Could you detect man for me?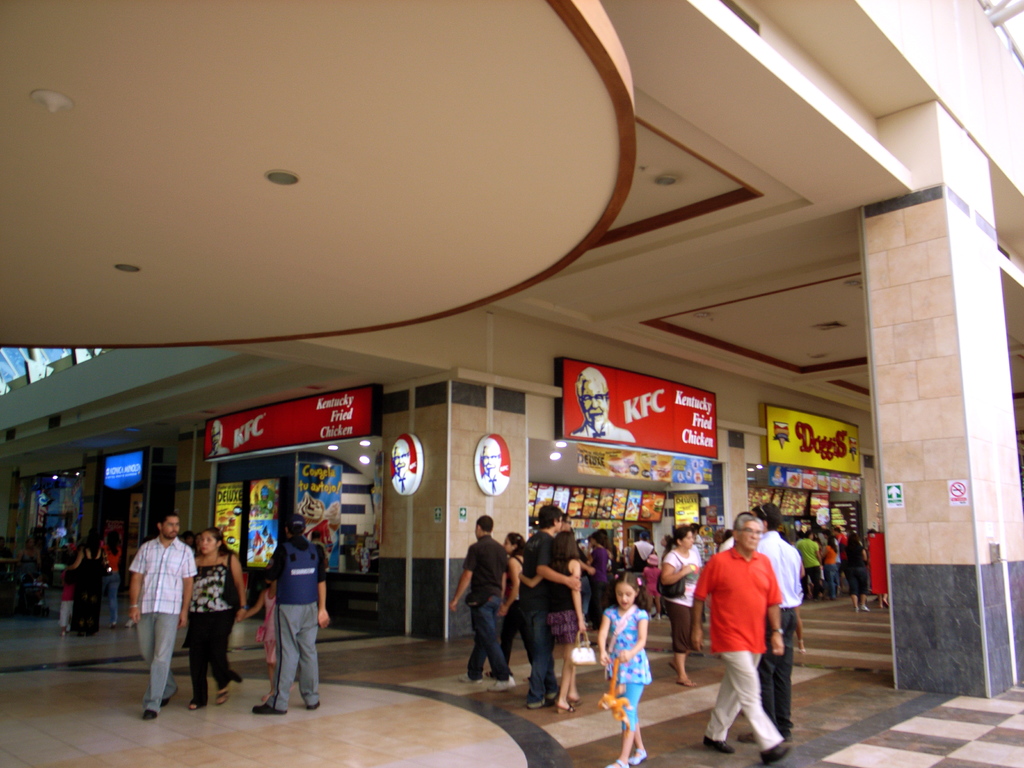
Detection result: rect(737, 500, 806, 744).
